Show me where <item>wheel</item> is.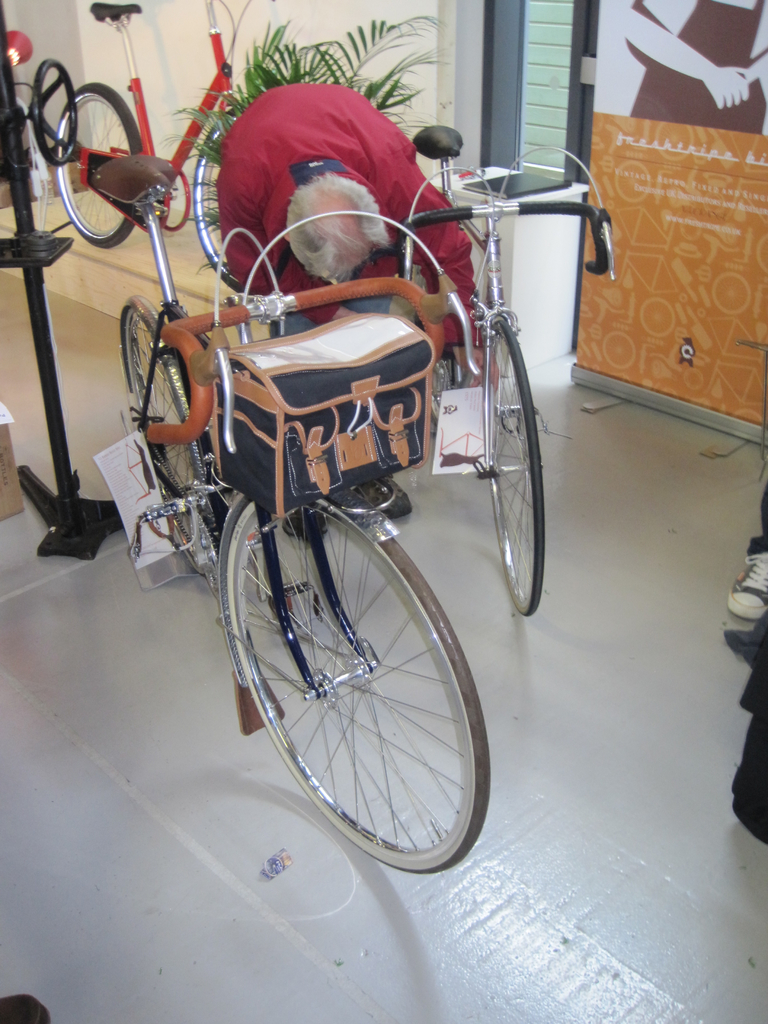
<item>wheel</item> is at crop(484, 320, 544, 615).
